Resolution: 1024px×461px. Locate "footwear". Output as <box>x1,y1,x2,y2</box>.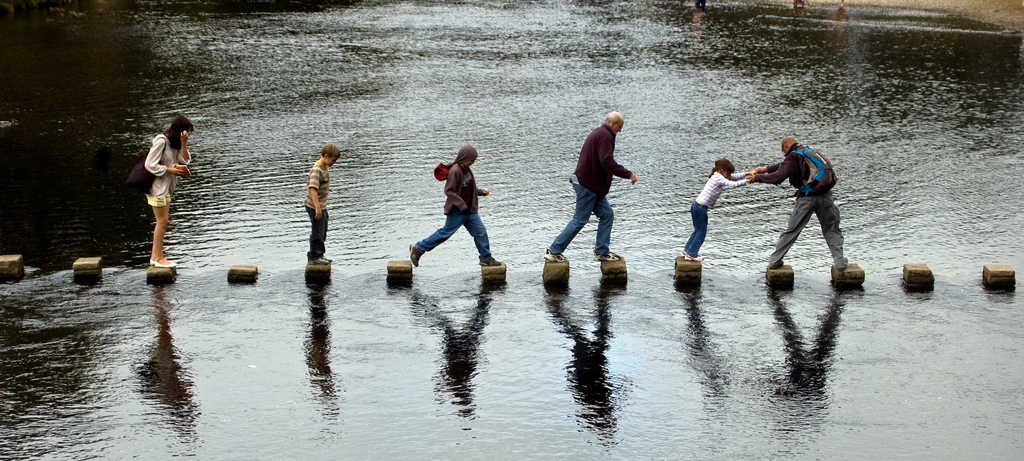
<box>408,243,424,267</box>.
